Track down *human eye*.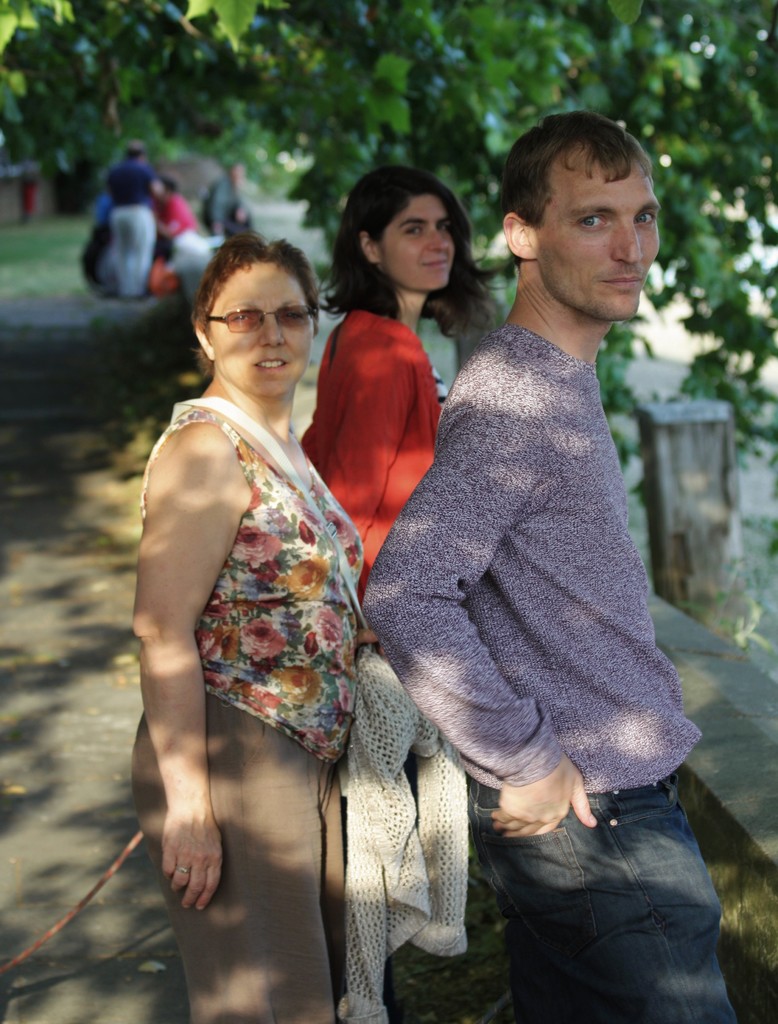
Tracked to select_region(283, 311, 302, 322).
